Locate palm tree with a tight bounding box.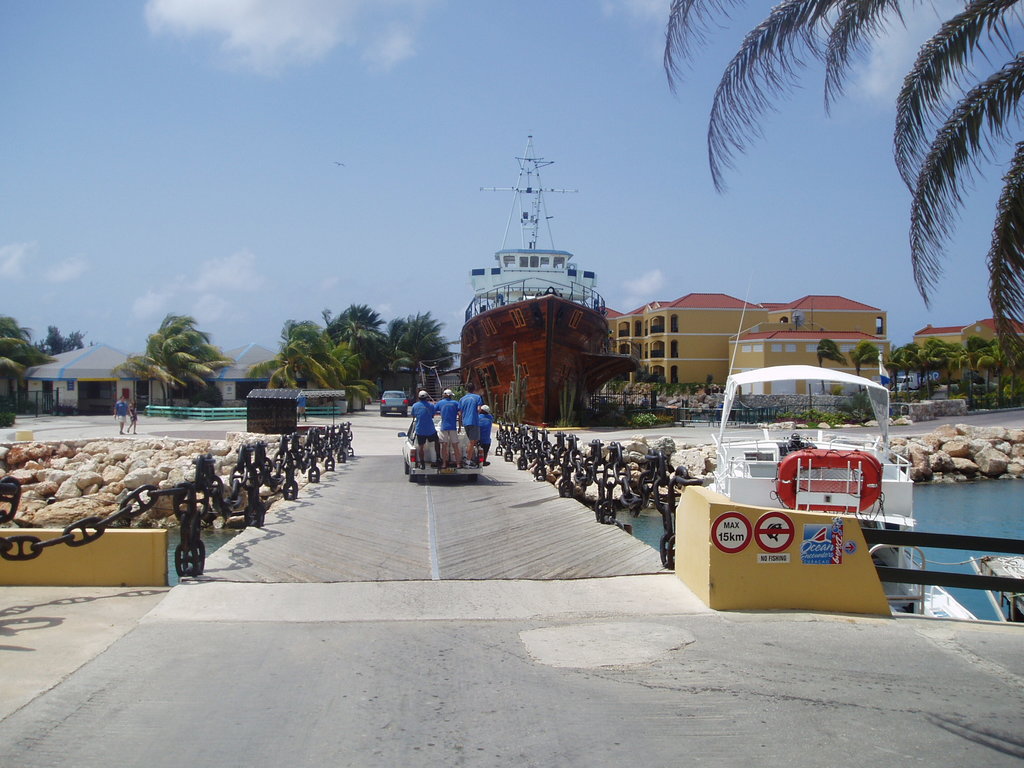
left=1, top=307, right=28, bottom=381.
